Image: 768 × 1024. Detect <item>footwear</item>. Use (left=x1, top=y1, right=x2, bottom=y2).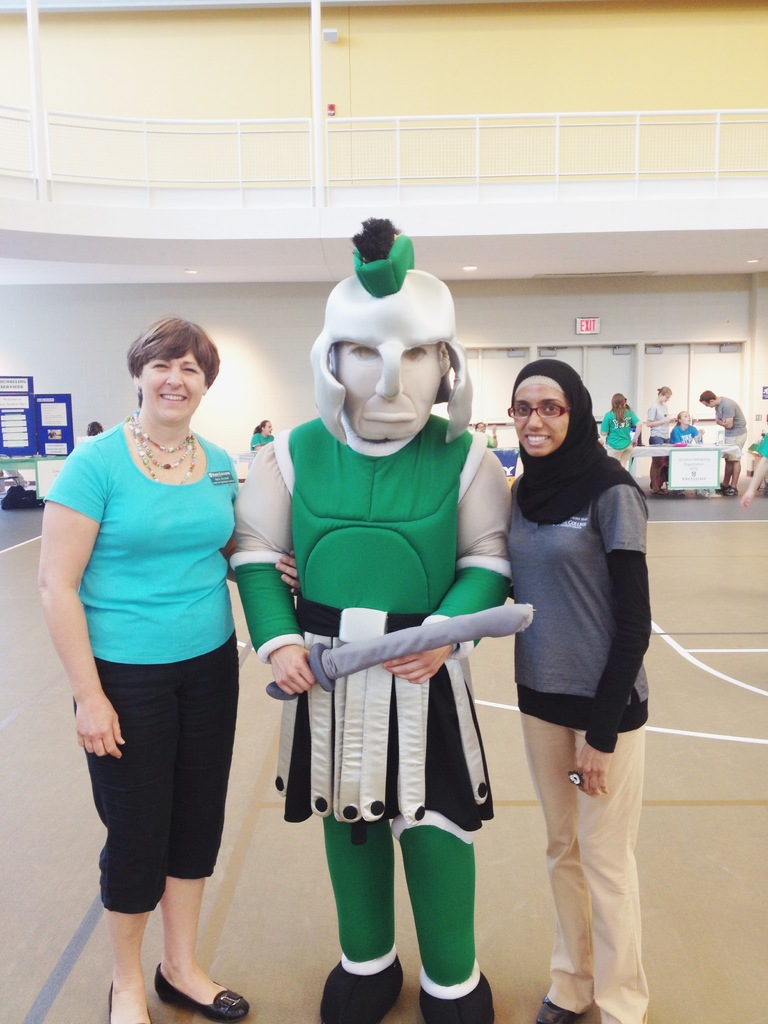
(left=99, top=979, right=157, bottom=1023).
